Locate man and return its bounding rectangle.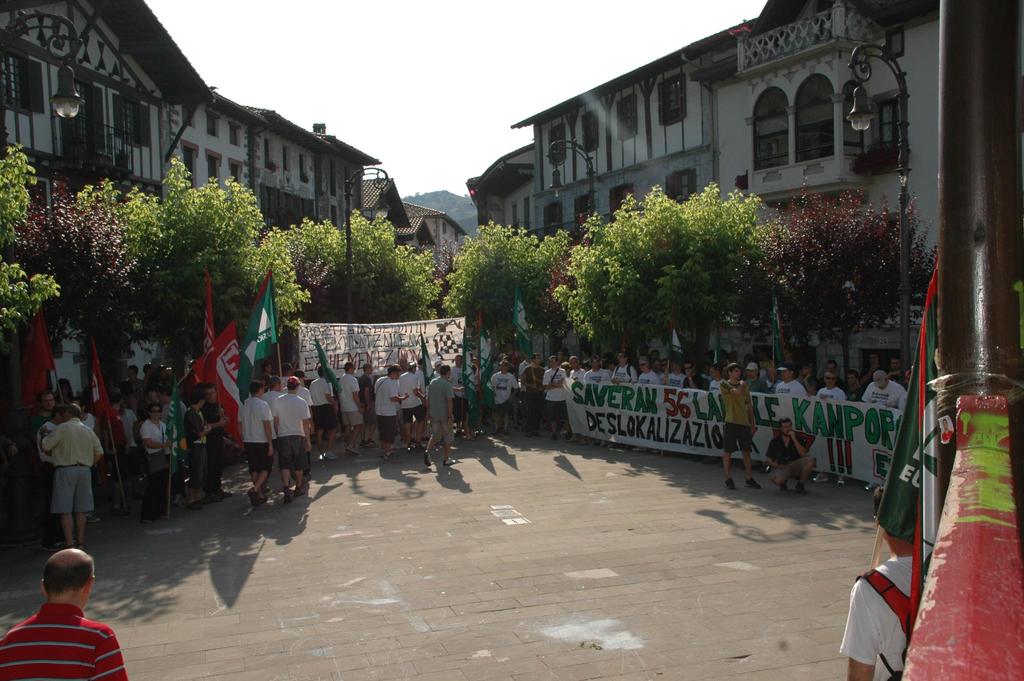
pyautogui.locateOnScreen(339, 362, 361, 453).
